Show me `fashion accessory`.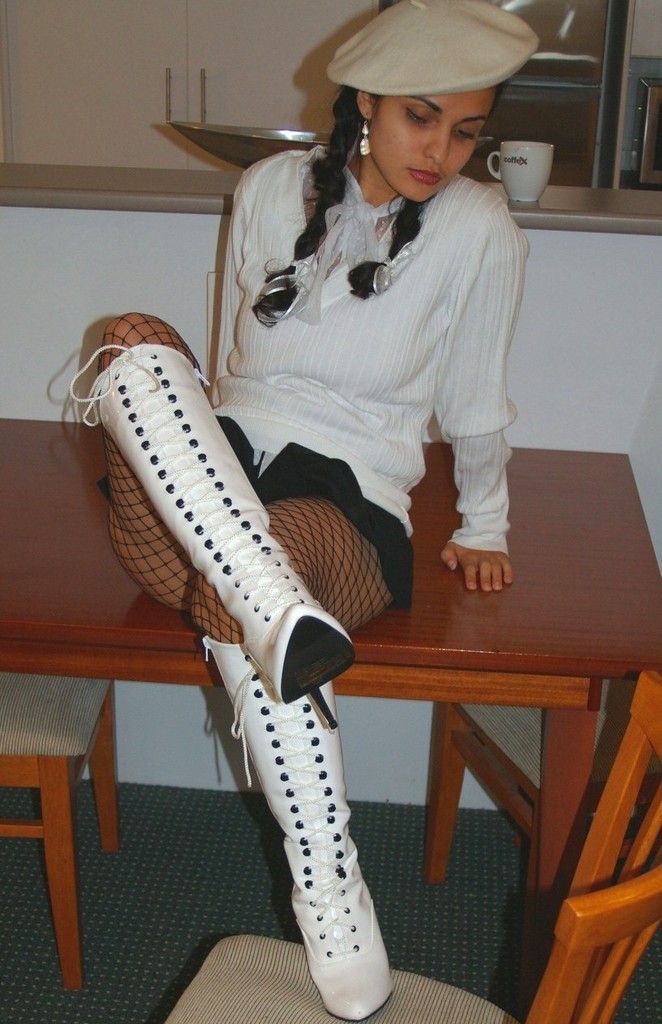
`fashion accessory` is here: x1=321, y1=0, x2=542, y2=97.
